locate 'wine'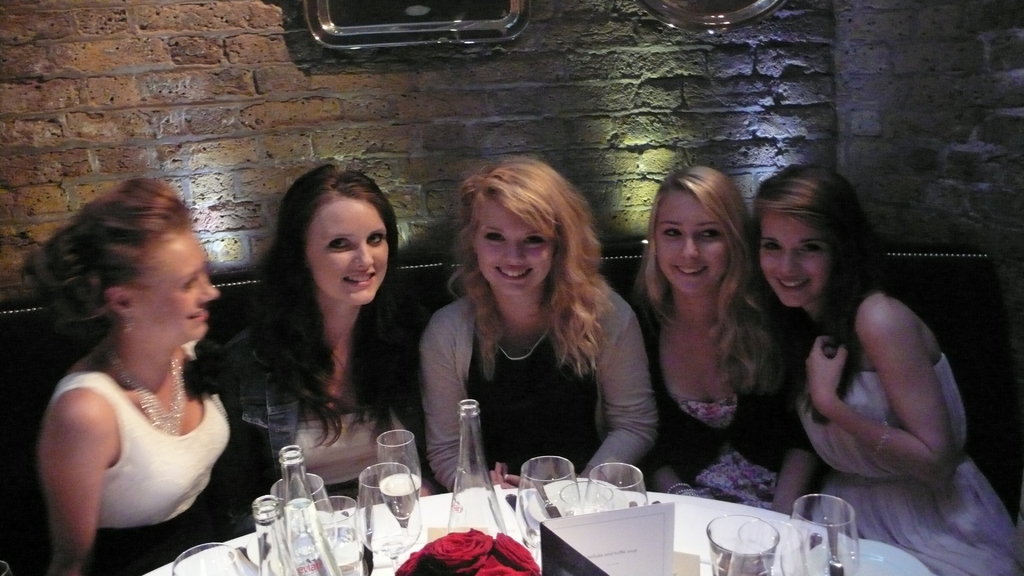
BBox(348, 429, 420, 560)
